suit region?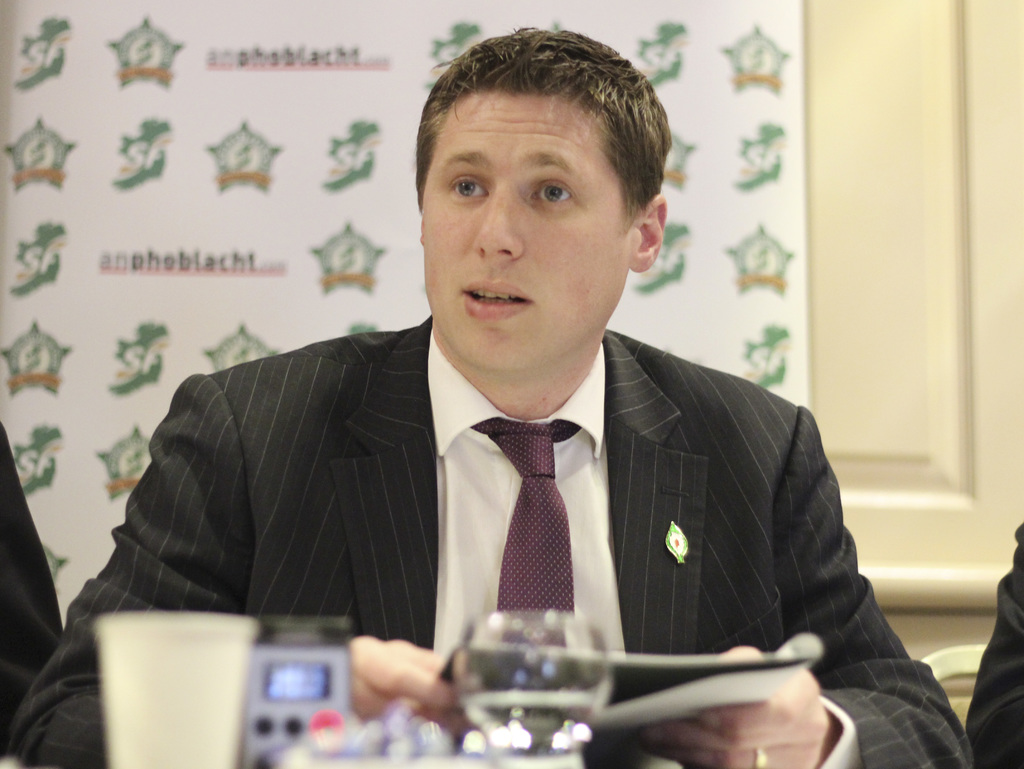
(13,311,970,768)
